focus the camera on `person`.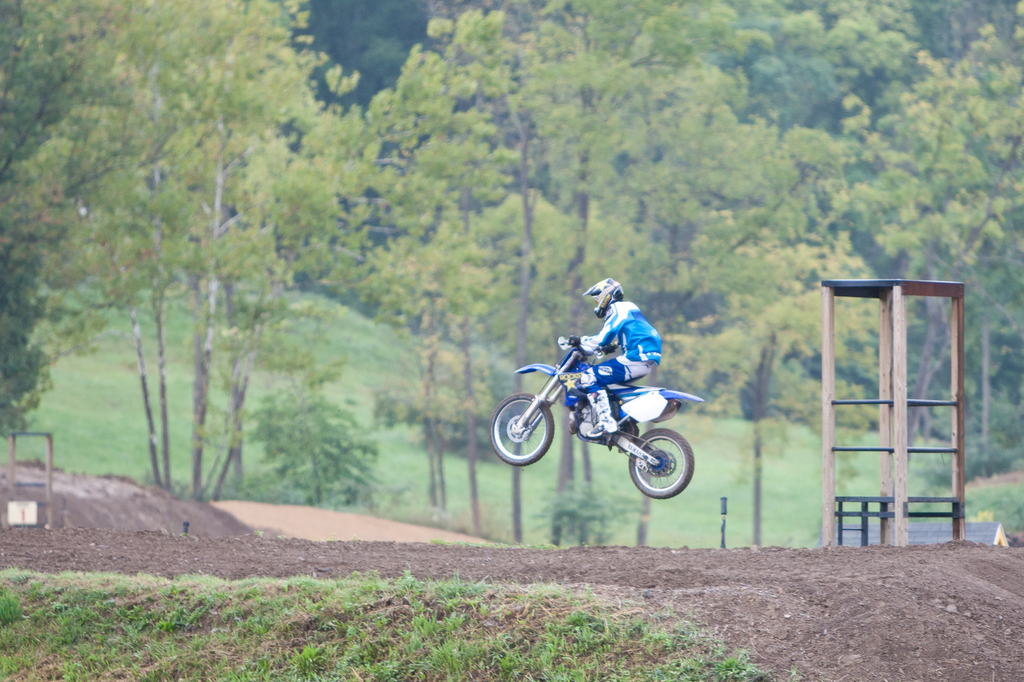
Focus region: (x1=575, y1=289, x2=668, y2=399).
